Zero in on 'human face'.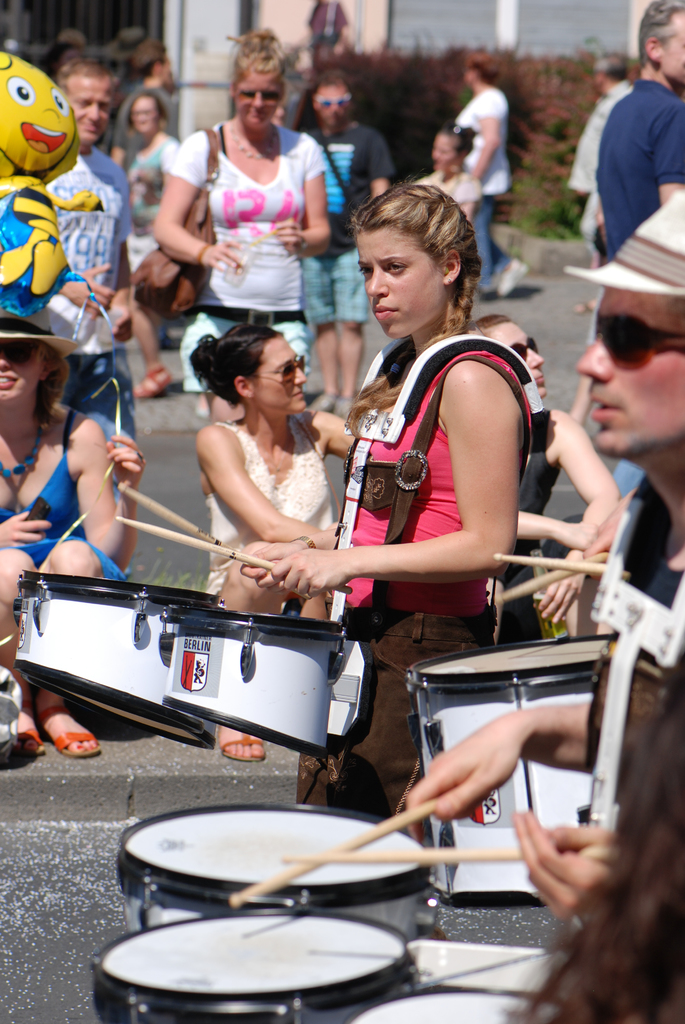
Zeroed in: l=569, t=295, r=684, b=449.
